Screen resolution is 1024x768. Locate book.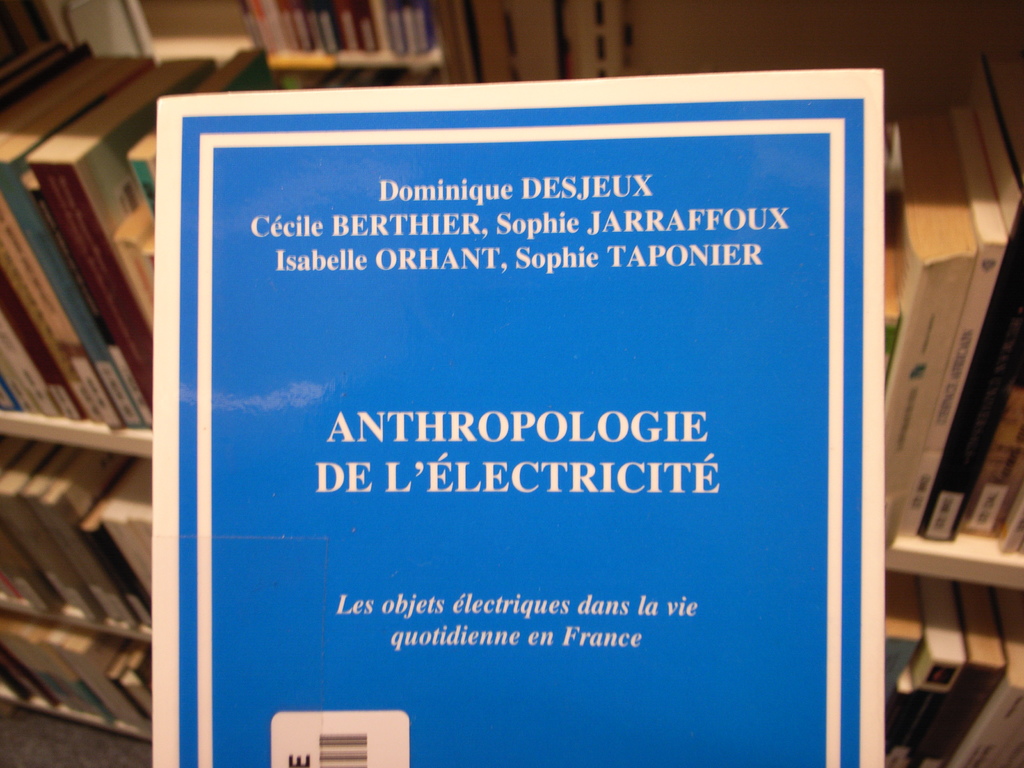
x1=879 y1=11 x2=1023 y2=522.
